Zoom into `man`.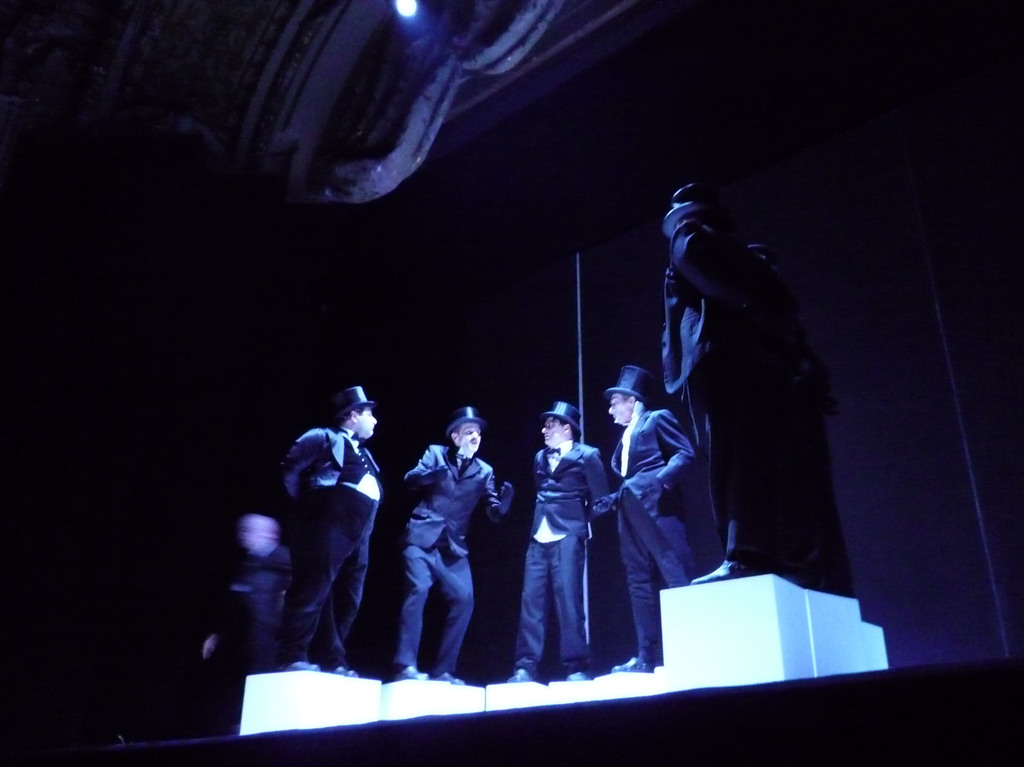
Zoom target: [513, 400, 613, 682].
